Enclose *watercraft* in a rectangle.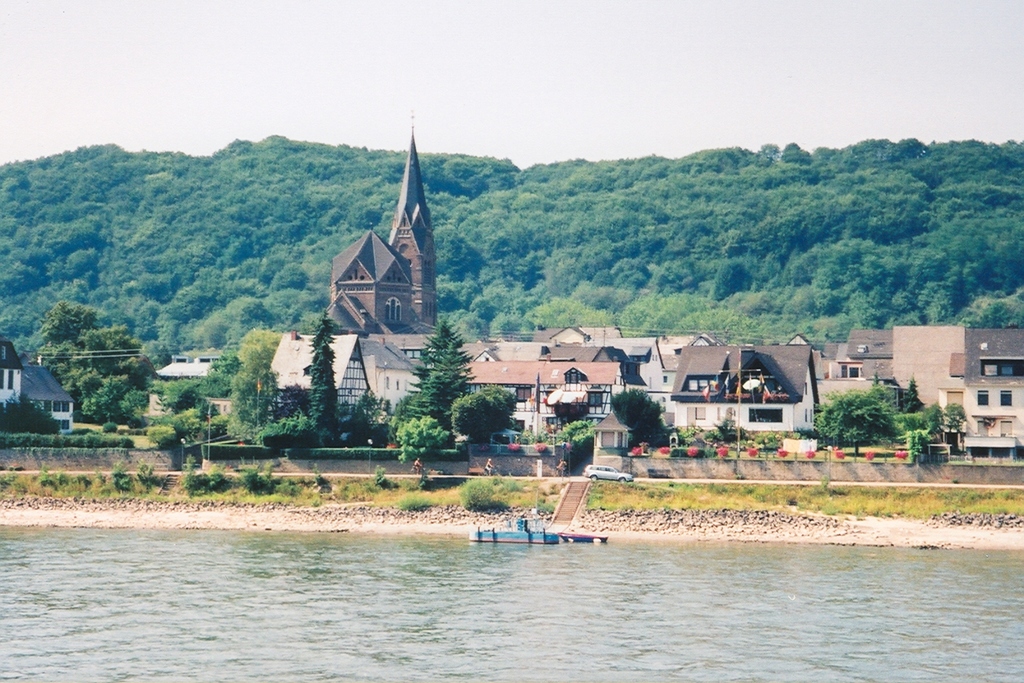
469, 502, 620, 556.
